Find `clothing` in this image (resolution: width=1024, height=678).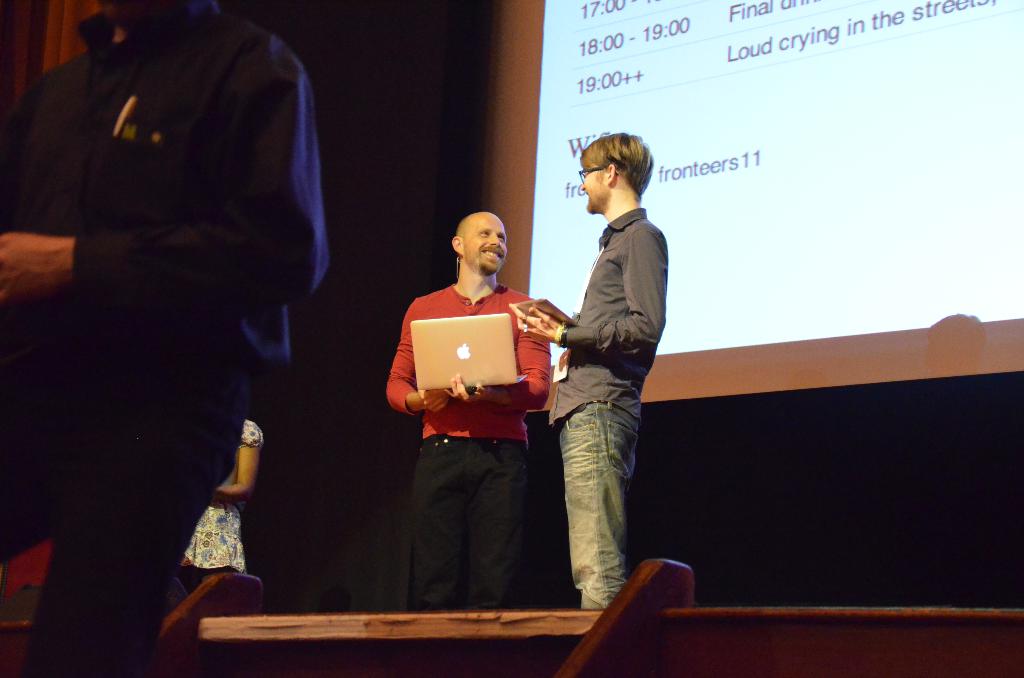
<bbox>182, 417, 264, 569</bbox>.
